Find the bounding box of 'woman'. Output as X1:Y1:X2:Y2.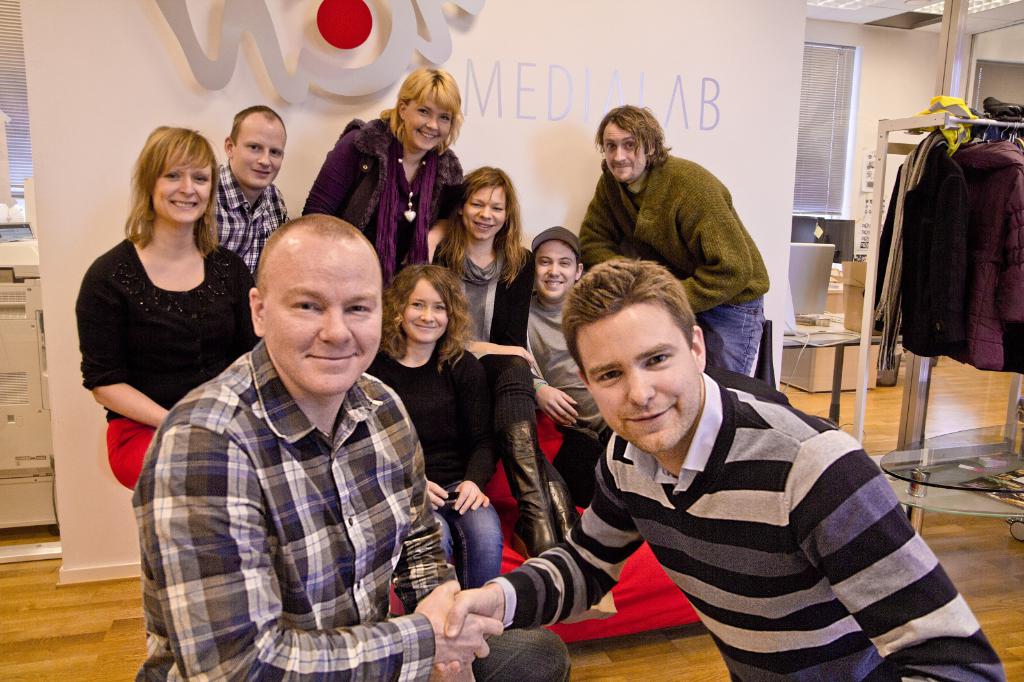
372:260:501:591.
